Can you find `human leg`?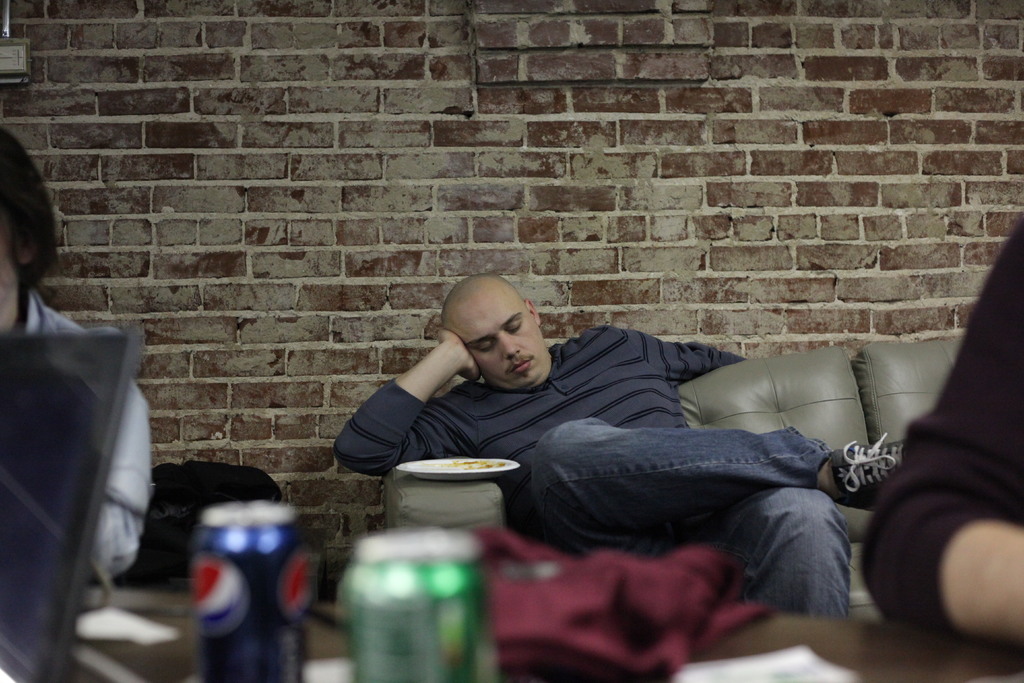
Yes, bounding box: left=706, top=493, right=857, bottom=620.
